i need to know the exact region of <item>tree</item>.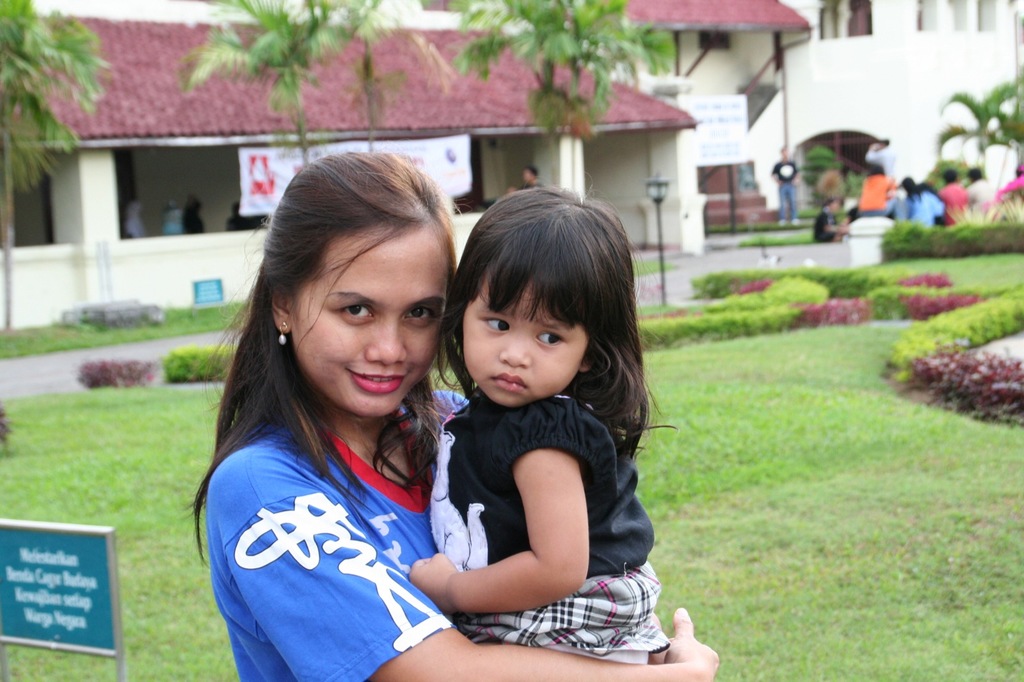
Region: Rect(0, 0, 114, 339).
